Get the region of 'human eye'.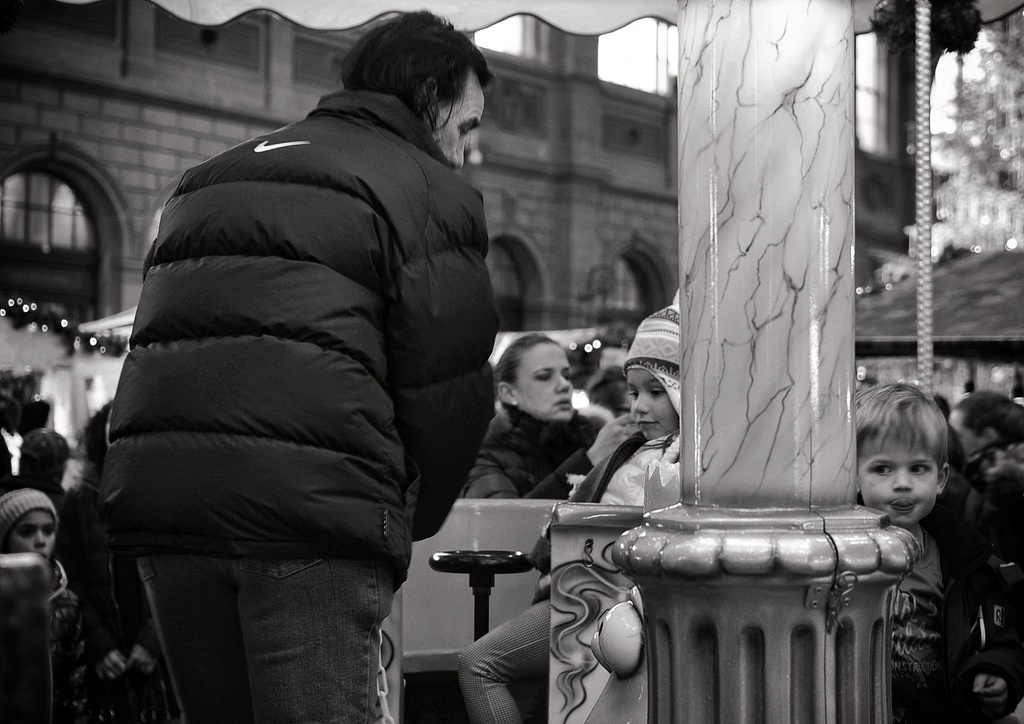
detection(41, 526, 57, 536).
